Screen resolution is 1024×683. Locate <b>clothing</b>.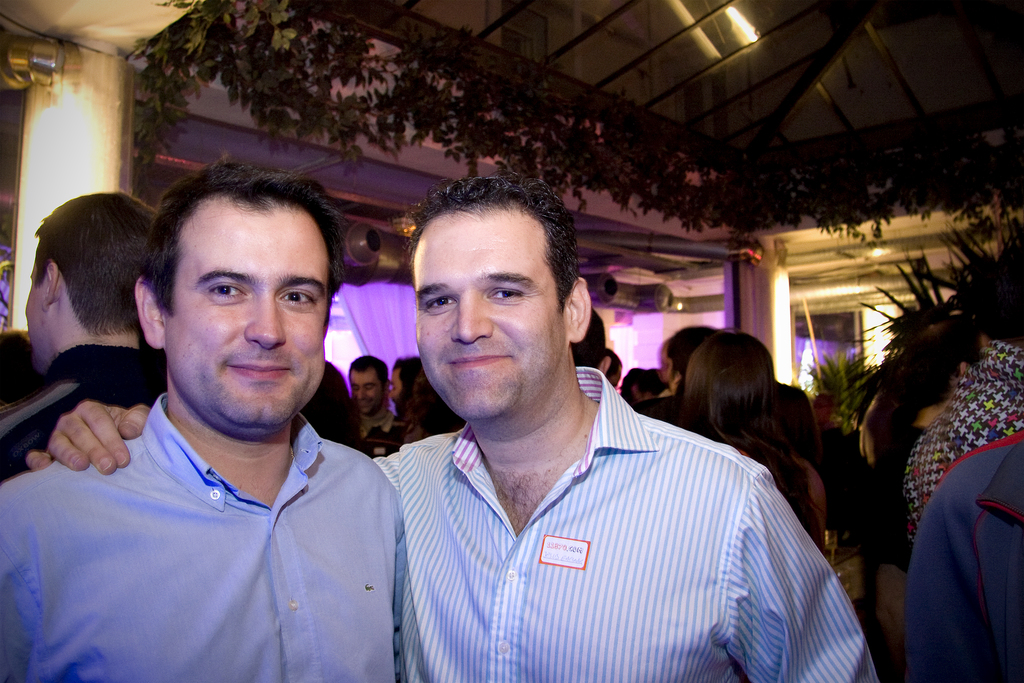
(left=653, top=383, right=681, bottom=422).
